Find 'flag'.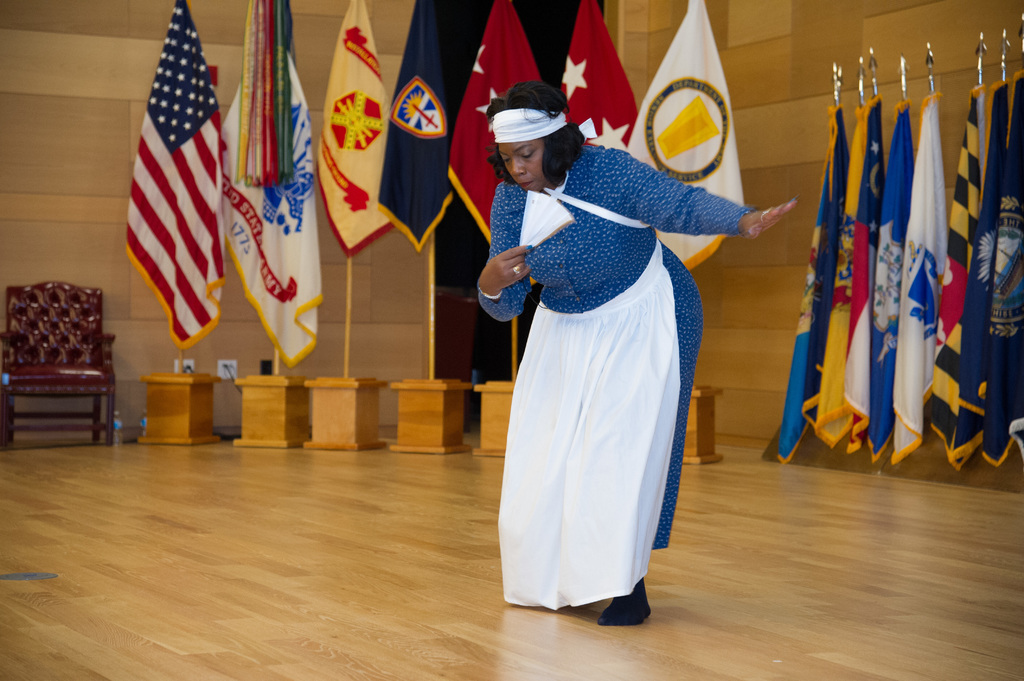
select_region(307, 0, 403, 257).
